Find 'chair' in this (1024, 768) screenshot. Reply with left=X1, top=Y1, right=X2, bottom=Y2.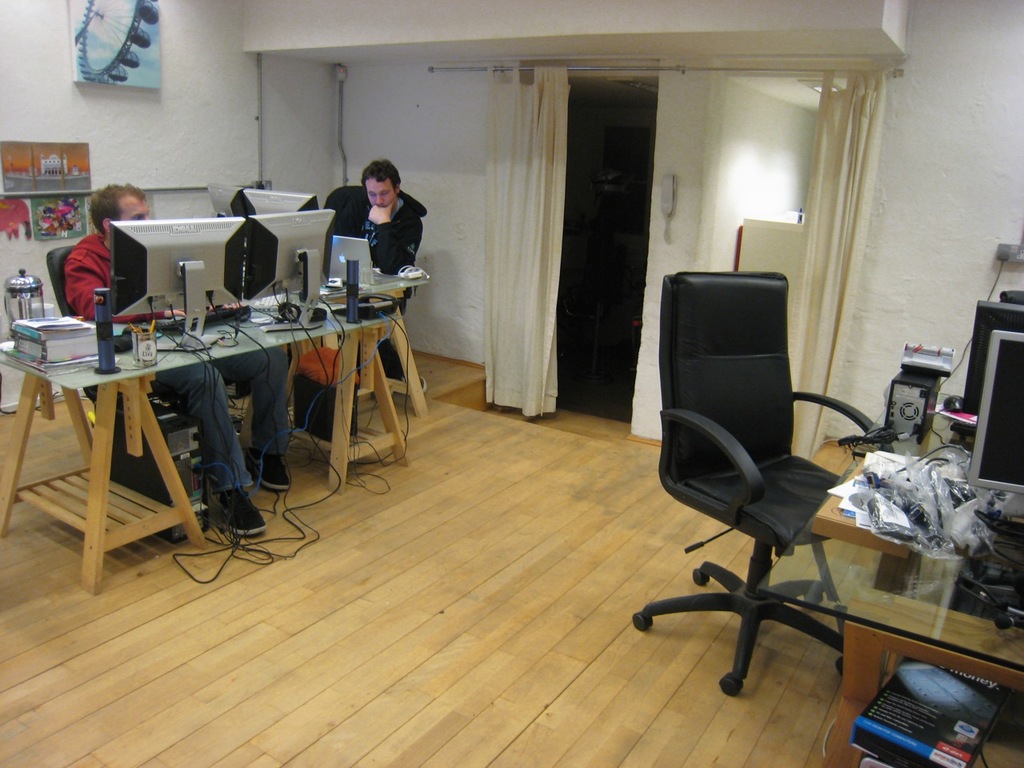
left=331, top=186, right=435, bottom=390.
